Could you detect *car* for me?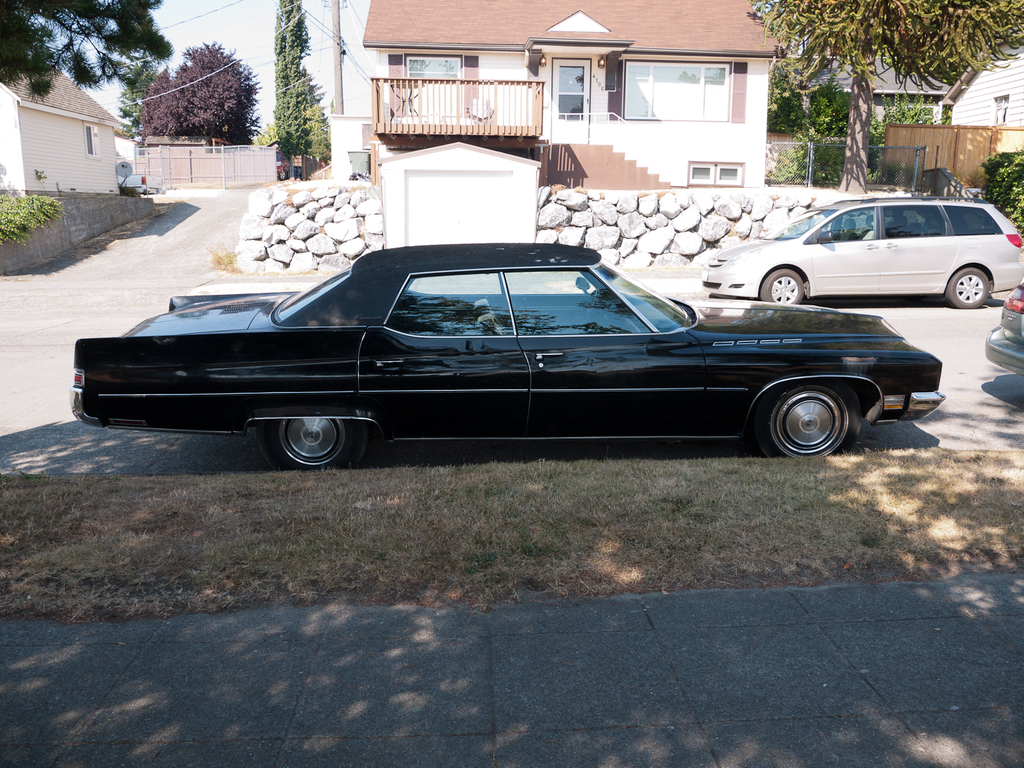
Detection result: bbox=[68, 242, 946, 469].
